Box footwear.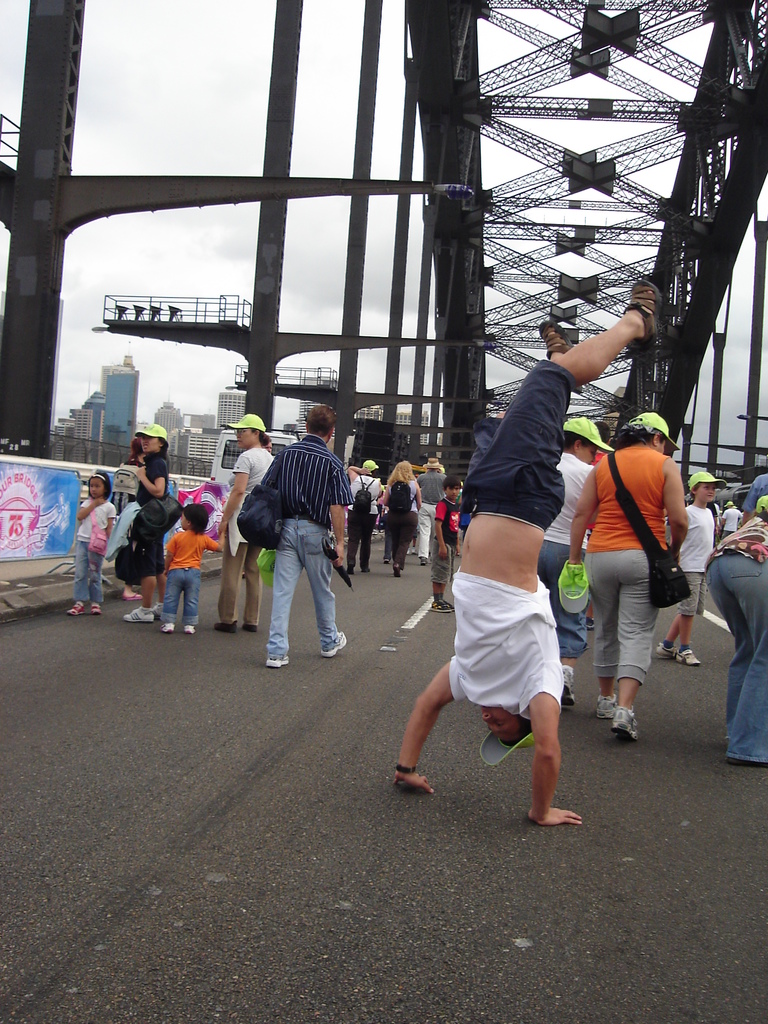
[x1=262, y1=653, x2=289, y2=672].
